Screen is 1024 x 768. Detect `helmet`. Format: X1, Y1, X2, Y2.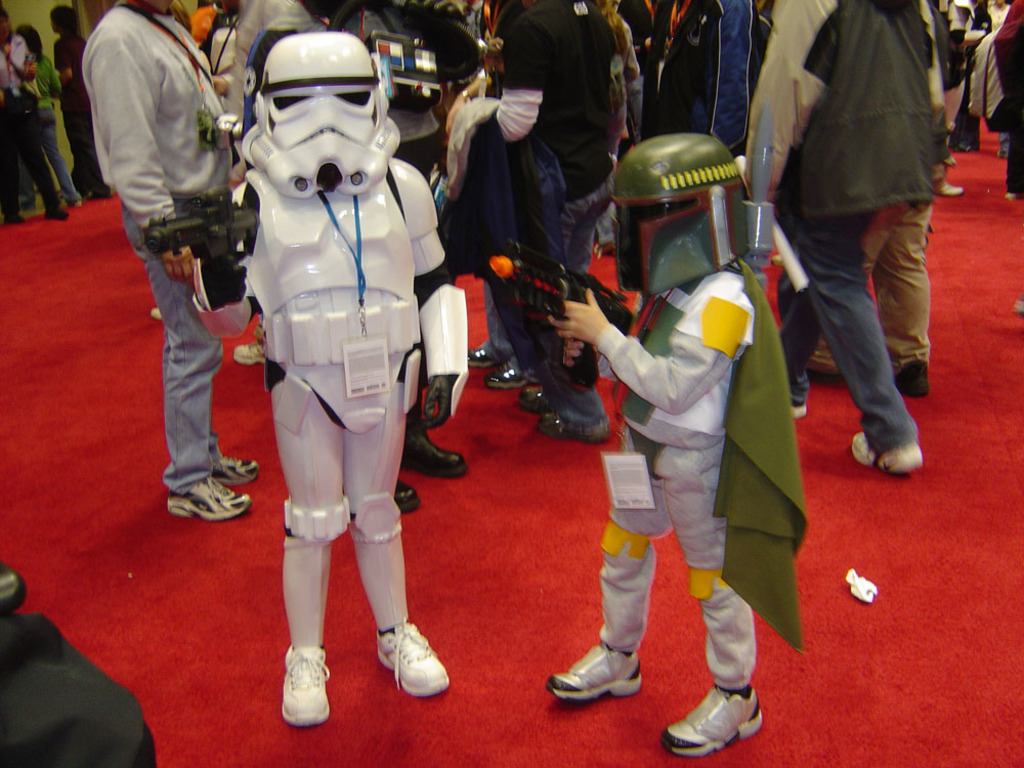
610, 132, 763, 303.
